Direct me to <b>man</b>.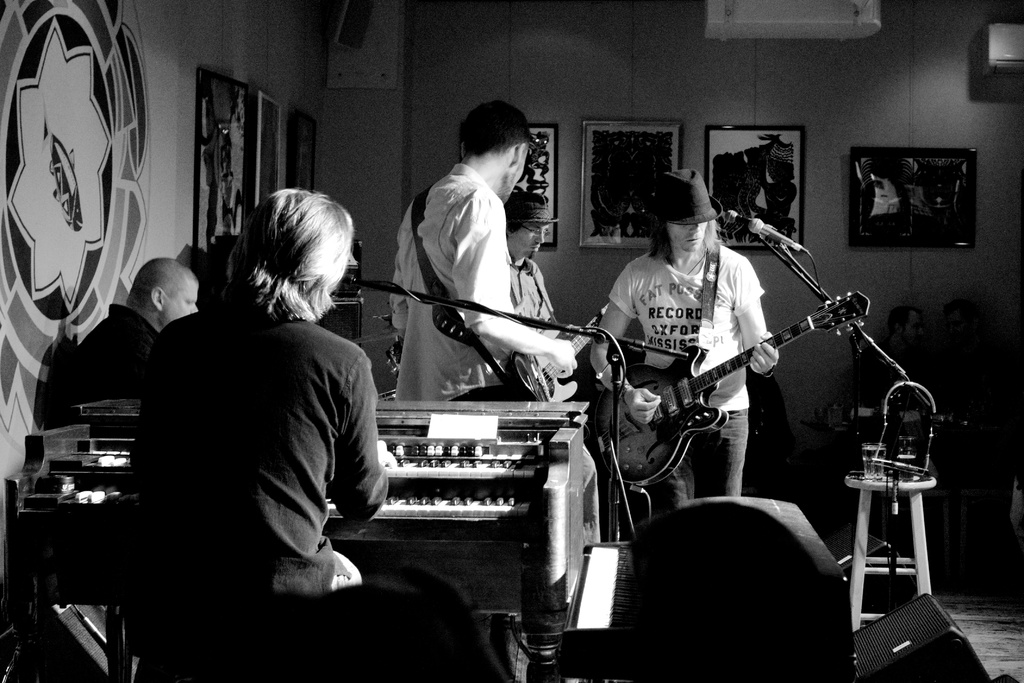
Direction: {"left": 502, "top": 194, "right": 601, "bottom": 546}.
